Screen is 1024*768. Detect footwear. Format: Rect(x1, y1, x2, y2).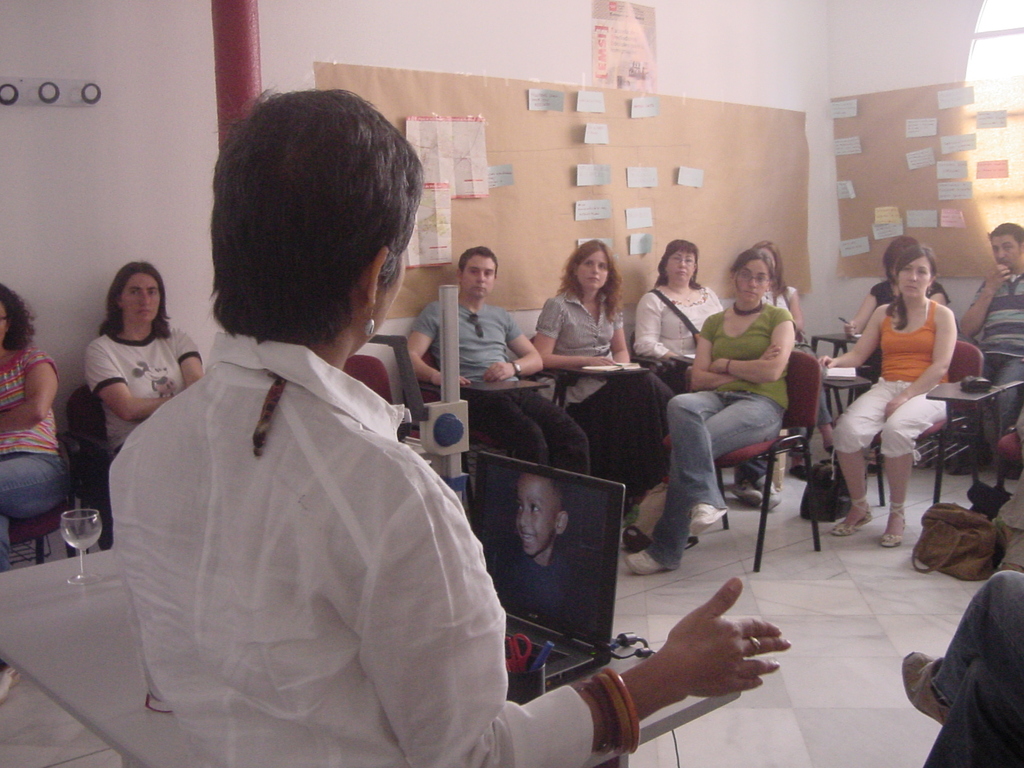
Rect(826, 497, 874, 536).
